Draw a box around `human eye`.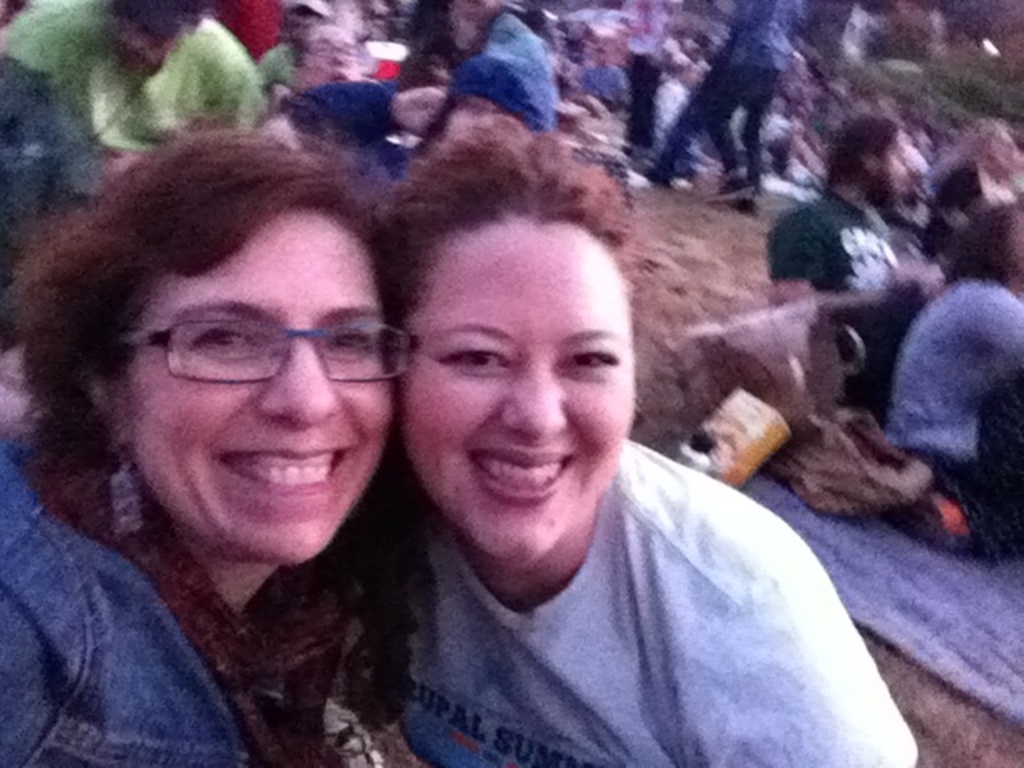
[186,325,261,362].
